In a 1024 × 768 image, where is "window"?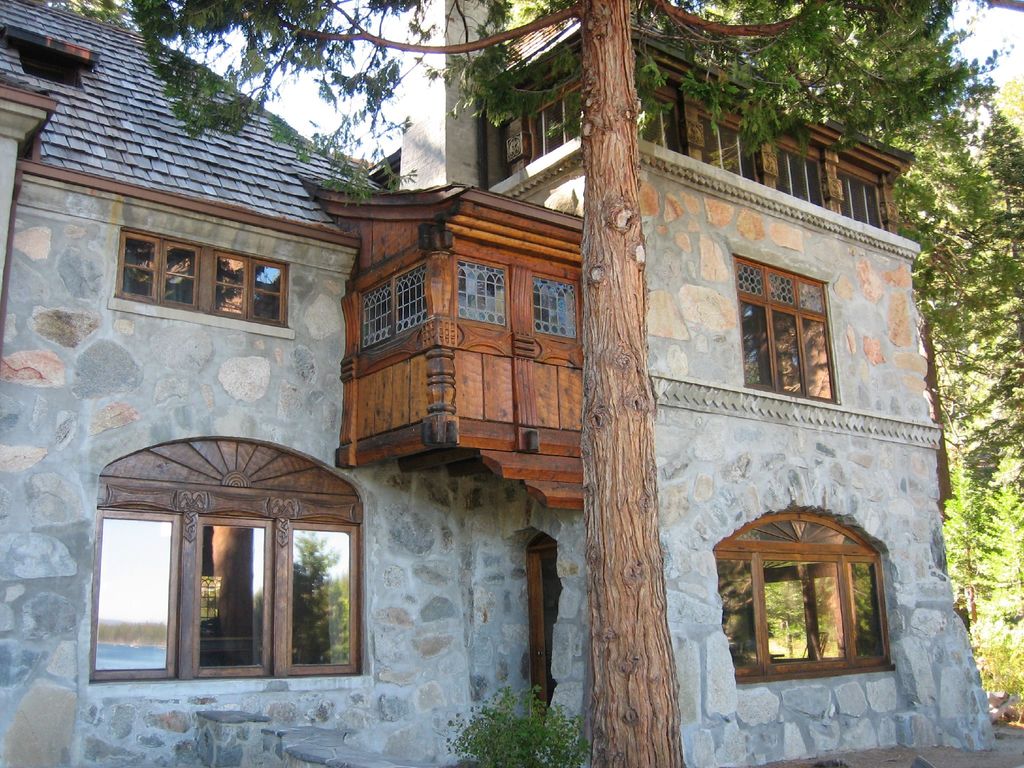
pyautogui.locateOnScreen(735, 257, 837, 404).
